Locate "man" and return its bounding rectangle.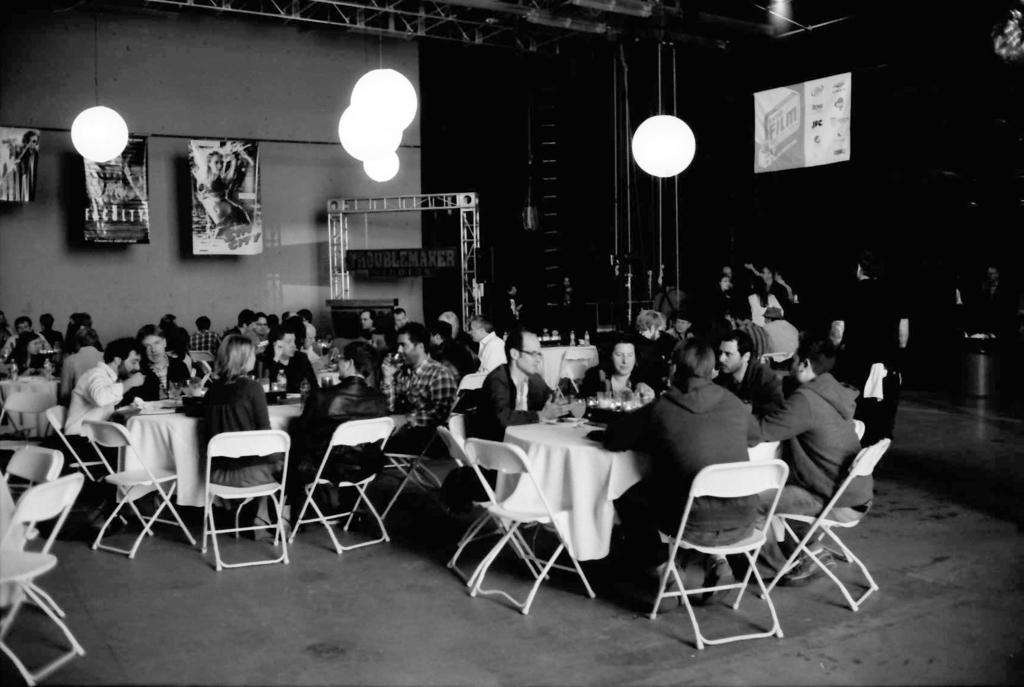
bbox=[295, 339, 388, 527].
